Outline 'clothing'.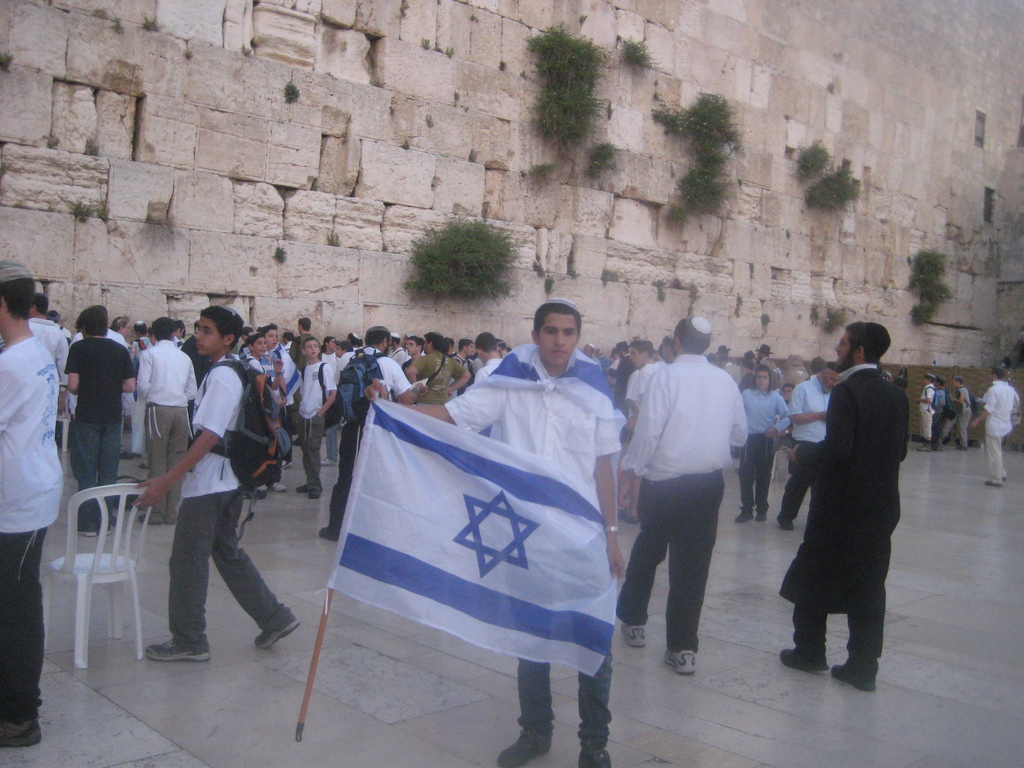
Outline: 915/380/934/442.
